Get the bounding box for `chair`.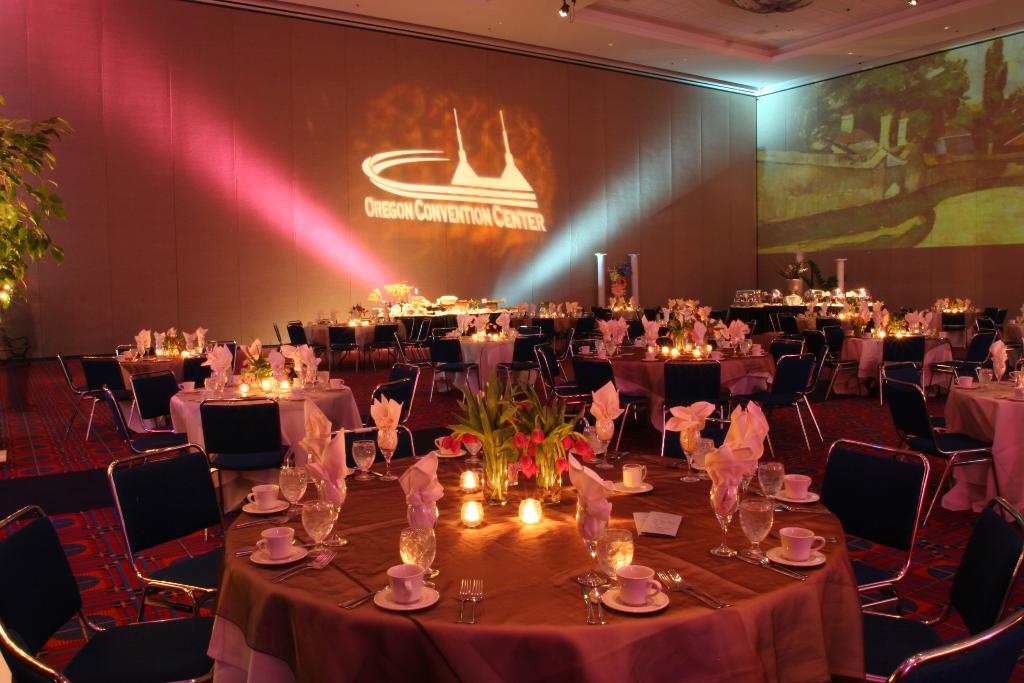
205, 399, 301, 489.
